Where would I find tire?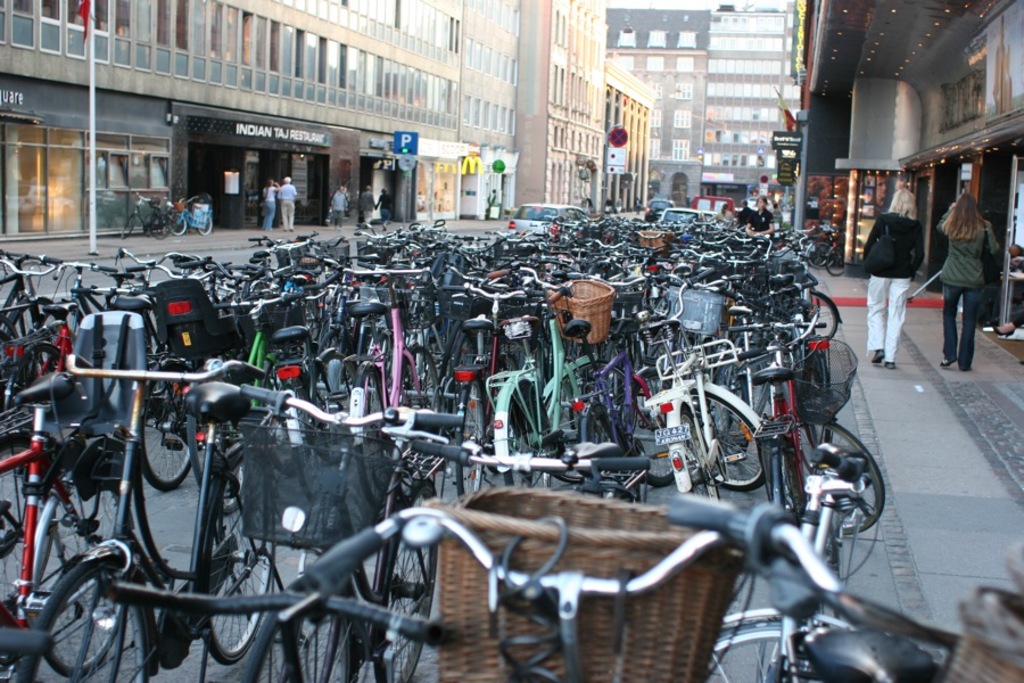
At bbox(312, 352, 357, 462).
